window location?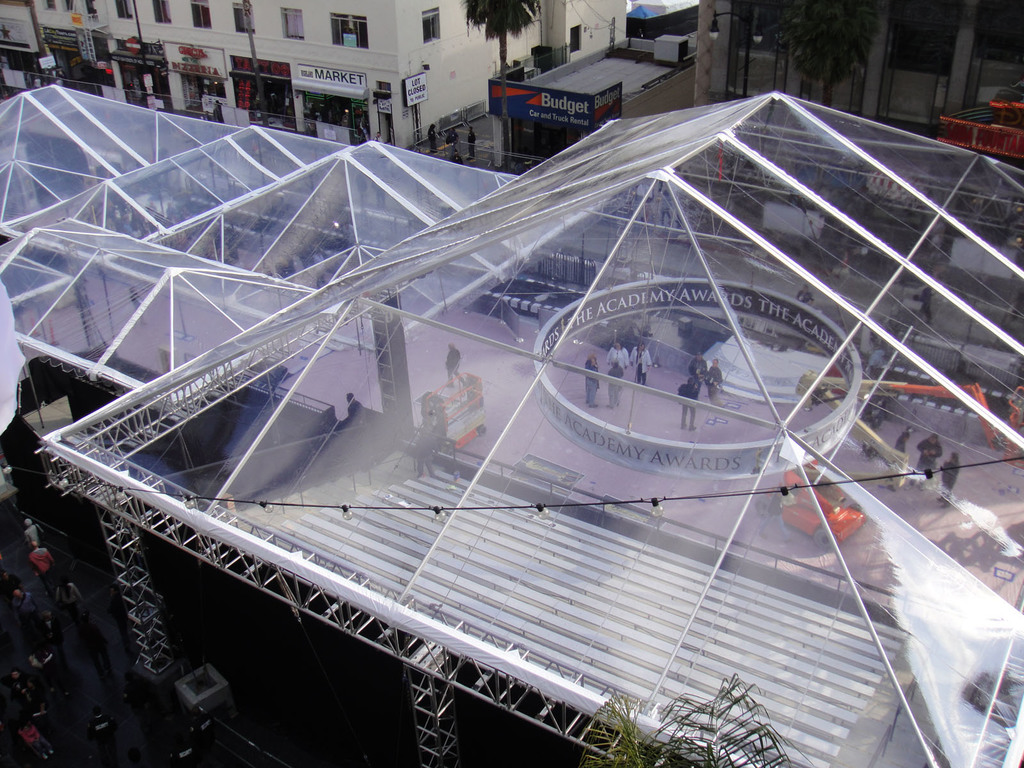
left=568, top=23, right=579, bottom=57
